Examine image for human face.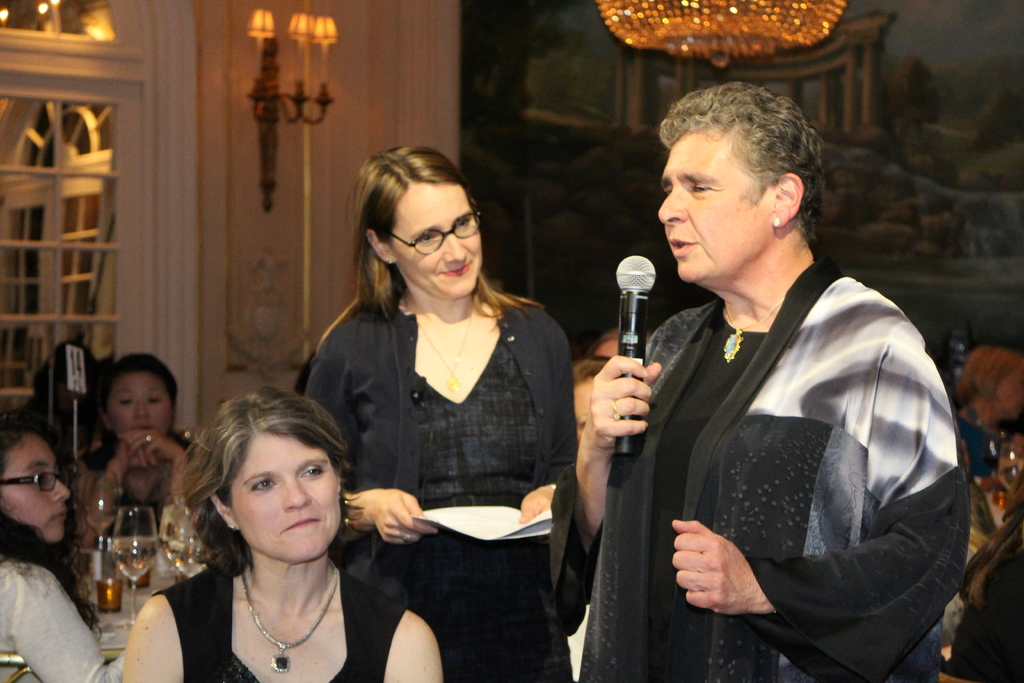
Examination result: crop(0, 434, 69, 545).
